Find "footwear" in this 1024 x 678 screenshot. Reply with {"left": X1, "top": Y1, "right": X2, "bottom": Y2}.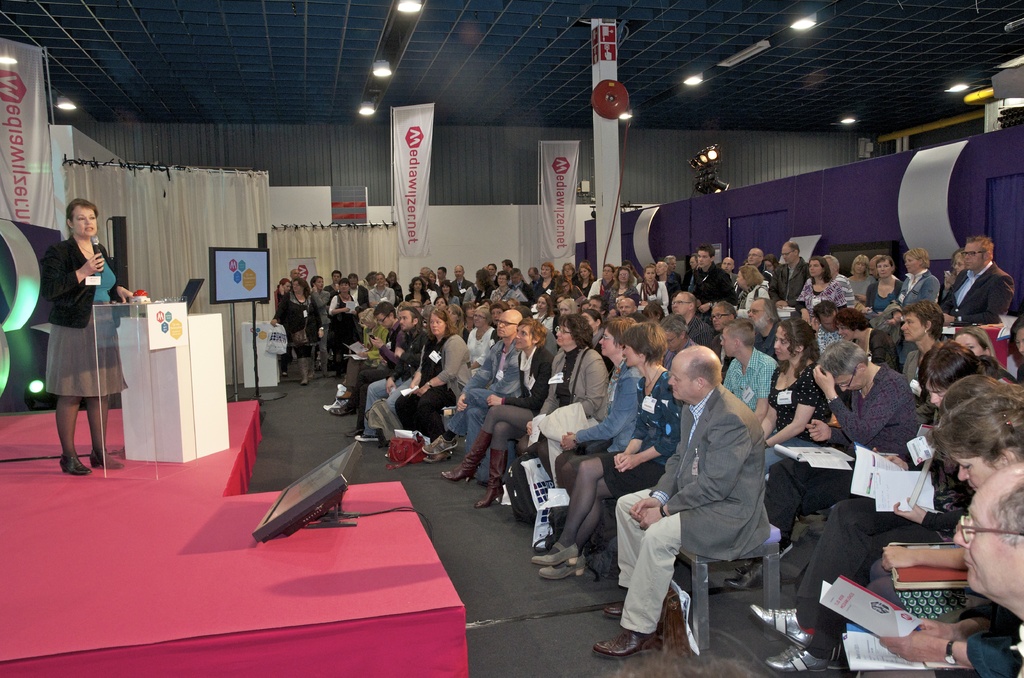
{"left": 538, "top": 547, "right": 588, "bottom": 583}.
